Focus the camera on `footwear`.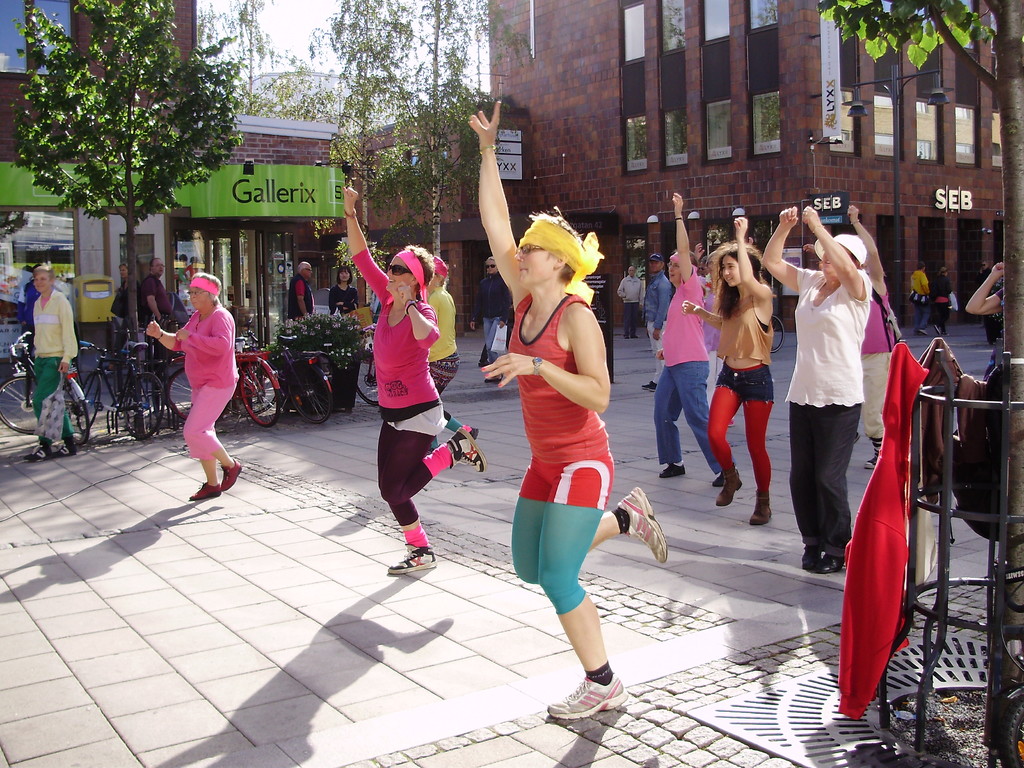
Focus region: <bbox>816, 549, 843, 568</bbox>.
